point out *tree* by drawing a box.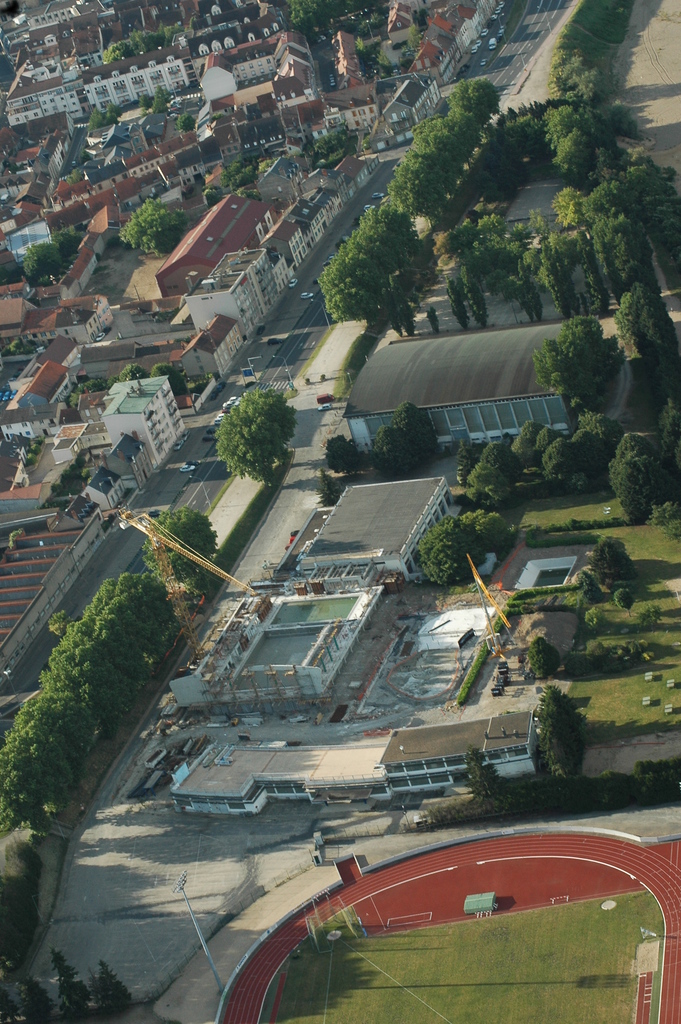
{"x1": 88, "y1": 116, "x2": 129, "y2": 126}.
